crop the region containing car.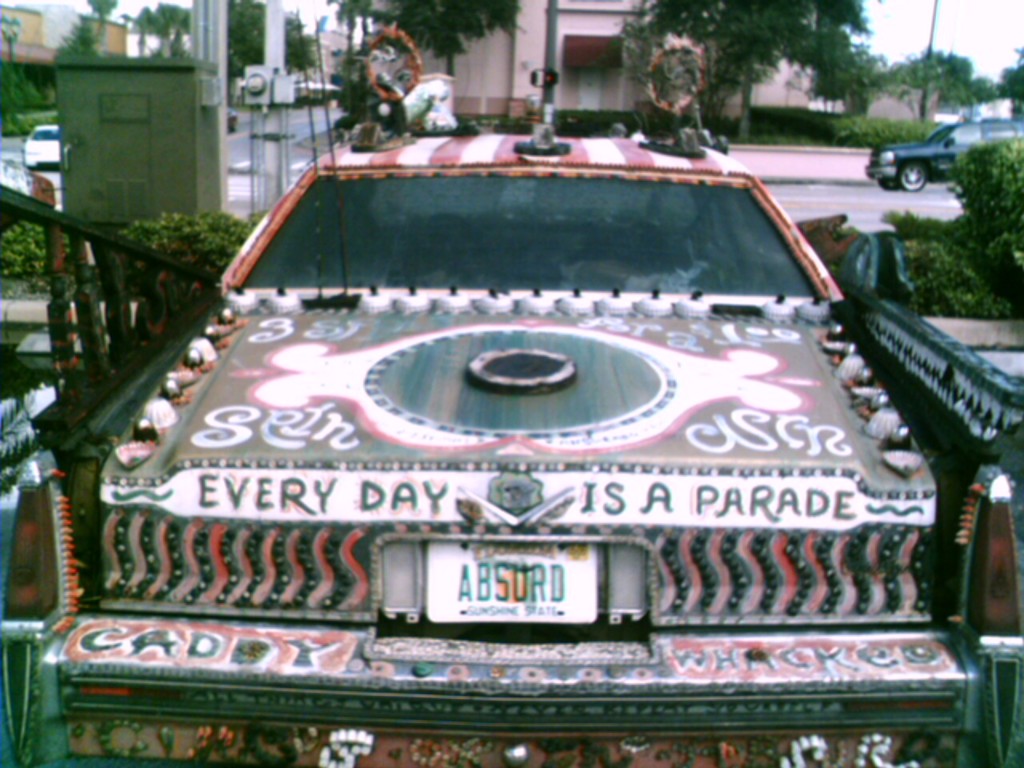
Crop region: 68,106,978,738.
